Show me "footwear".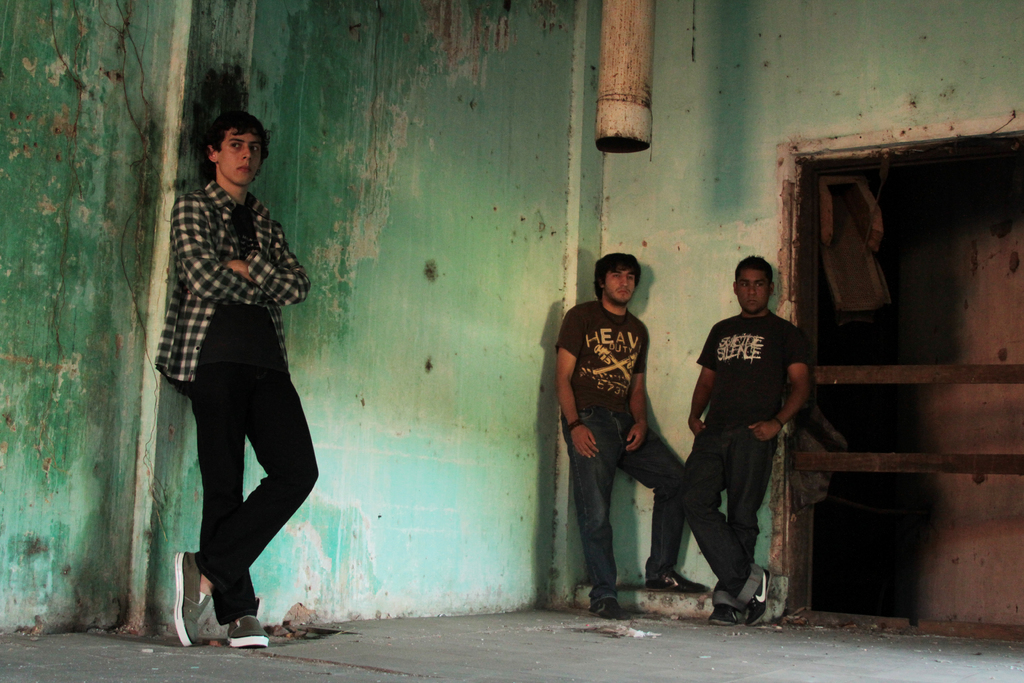
"footwear" is here: Rect(646, 568, 699, 593).
